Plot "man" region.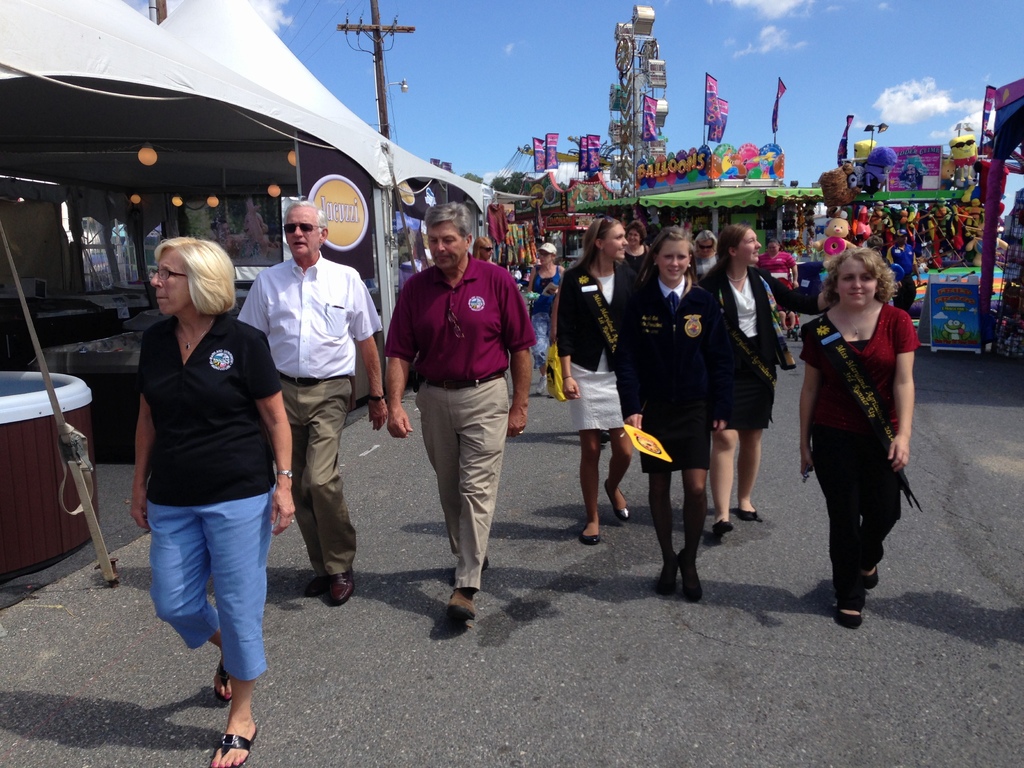
Plotted at bbox(240, 201, 392, 603).
